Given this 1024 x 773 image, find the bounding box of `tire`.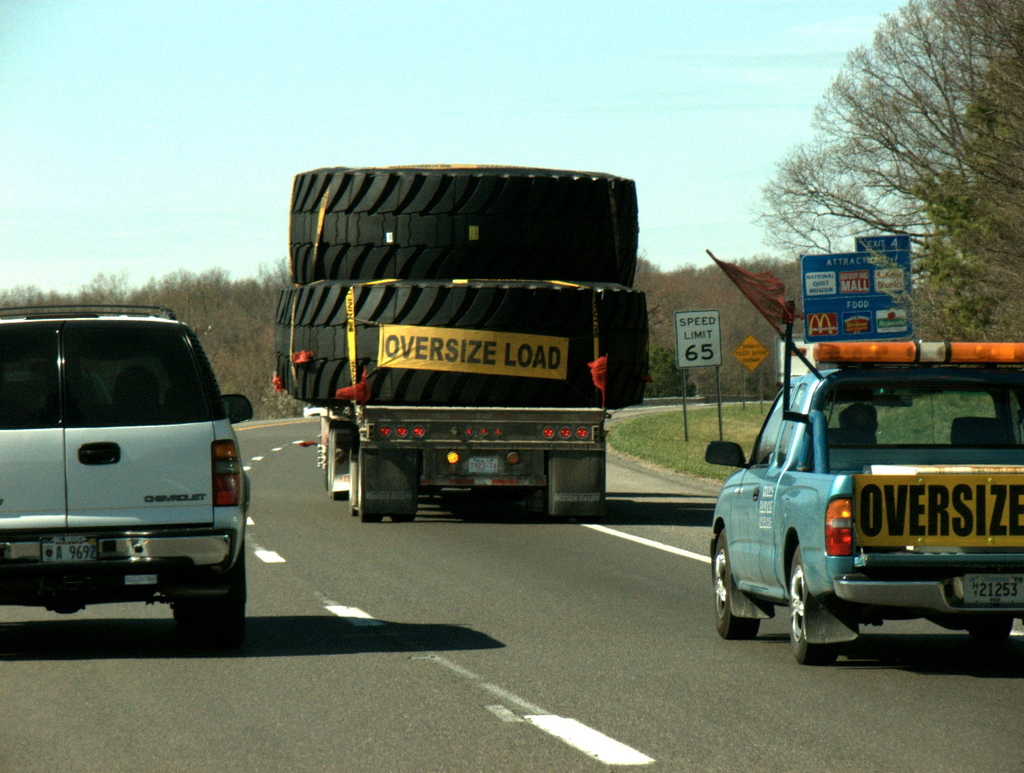
364, 506, 385, 522.
